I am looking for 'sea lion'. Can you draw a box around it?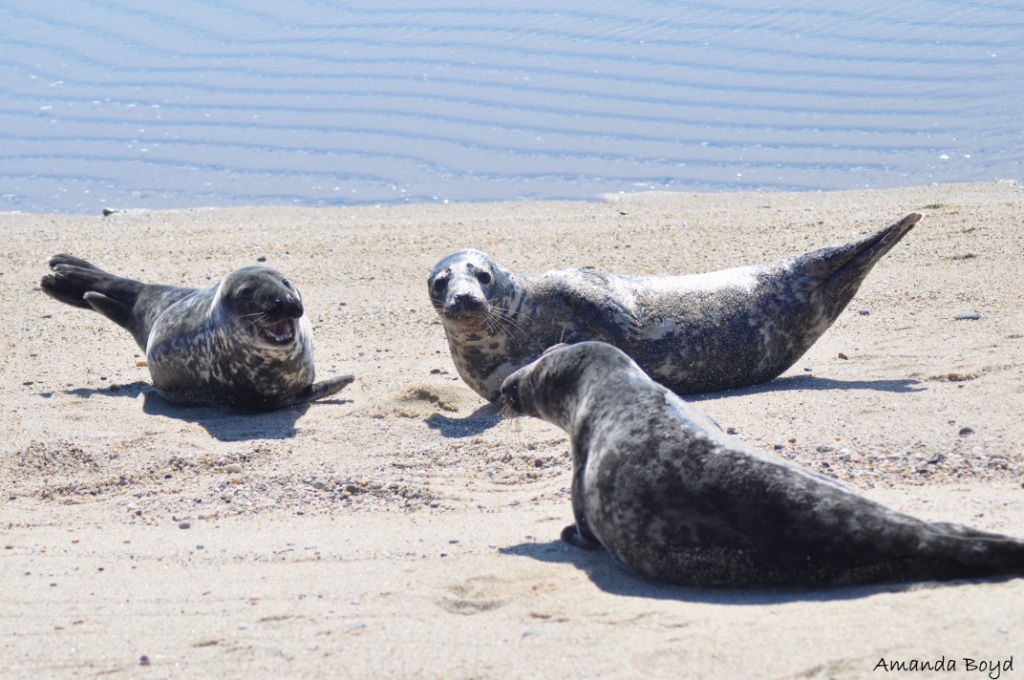
Sure, the bounding box is crop(497, 345, 1021, 594).
